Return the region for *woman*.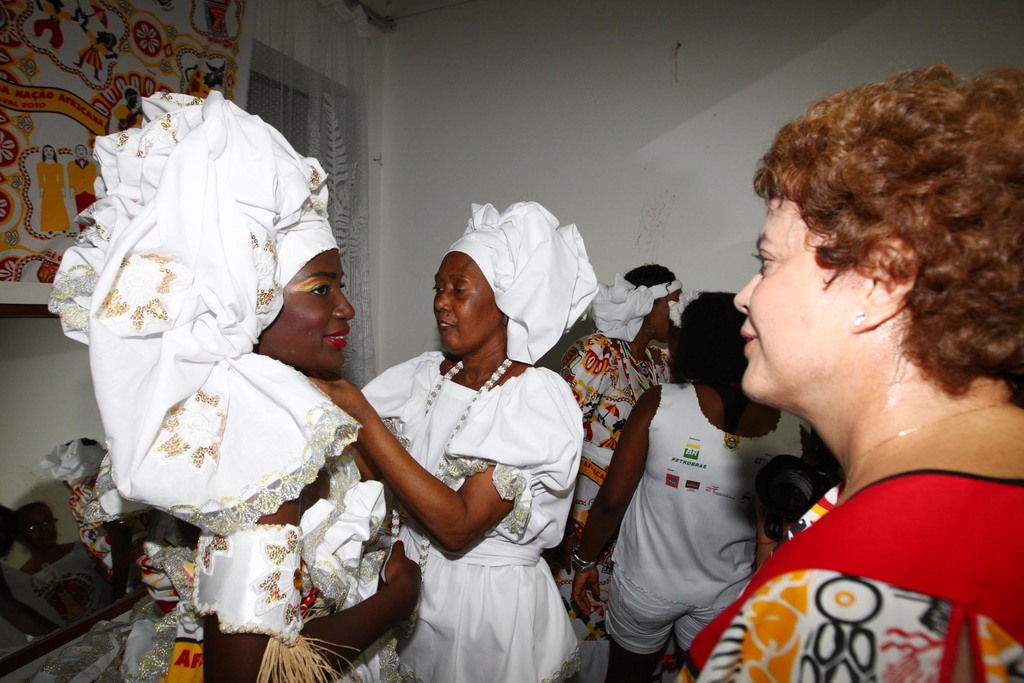
x1=565 y1=292 x2=804 y2=682.
